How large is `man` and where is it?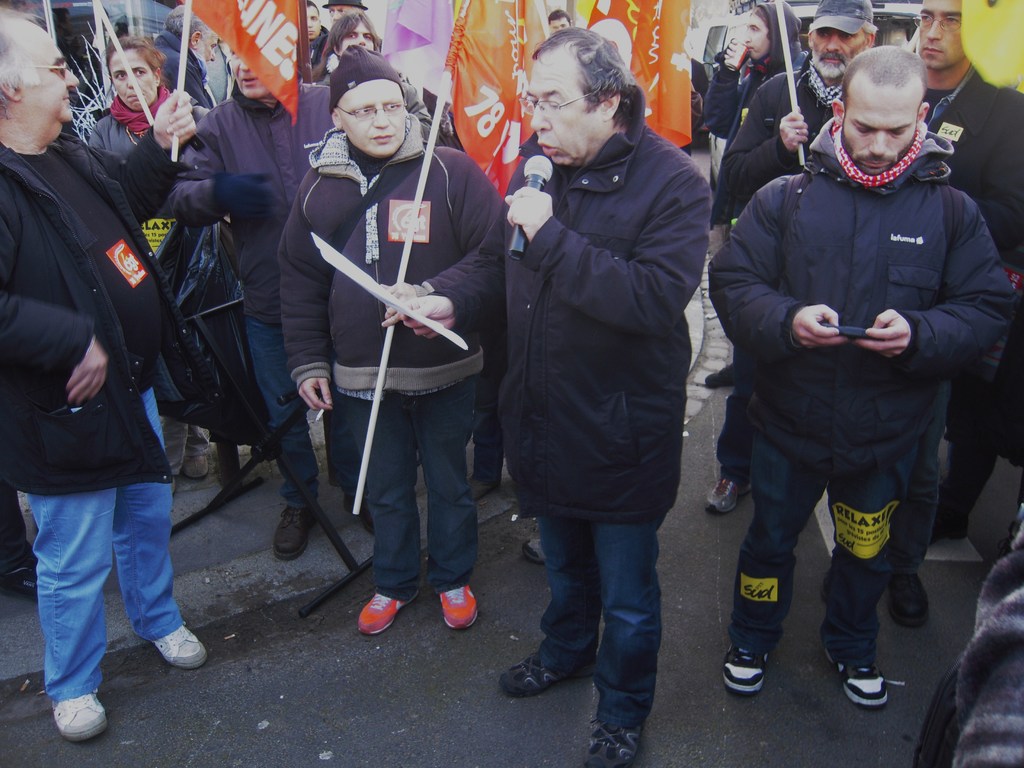
Bounding box: [left=317, top=13, right=382, bottom=84].
